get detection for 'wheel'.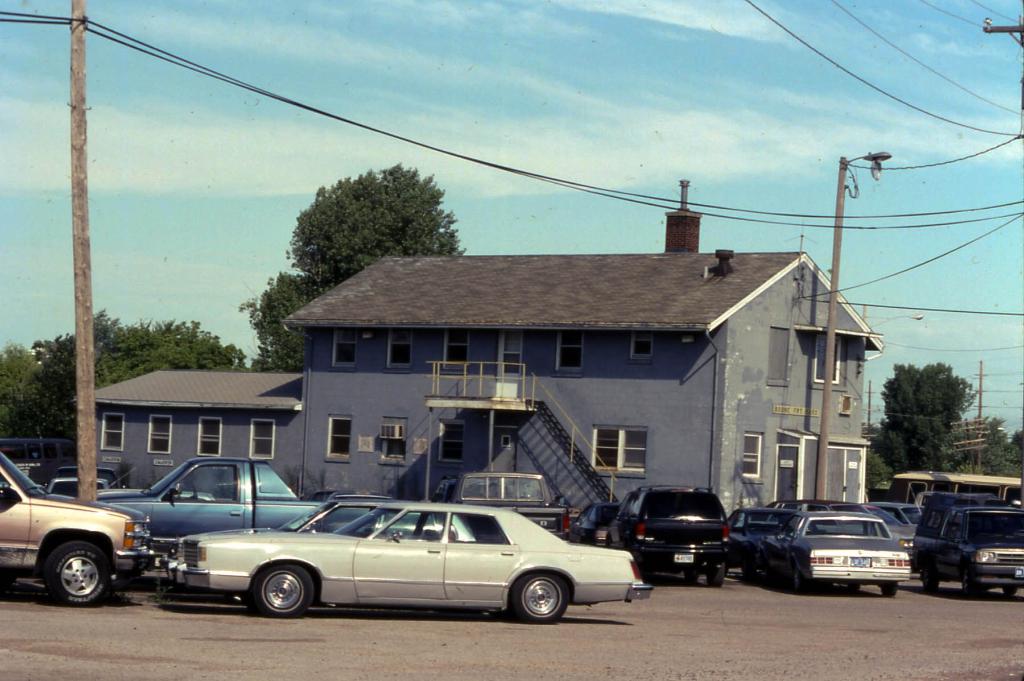
Detection: crop(882, 582, 900, 599).
